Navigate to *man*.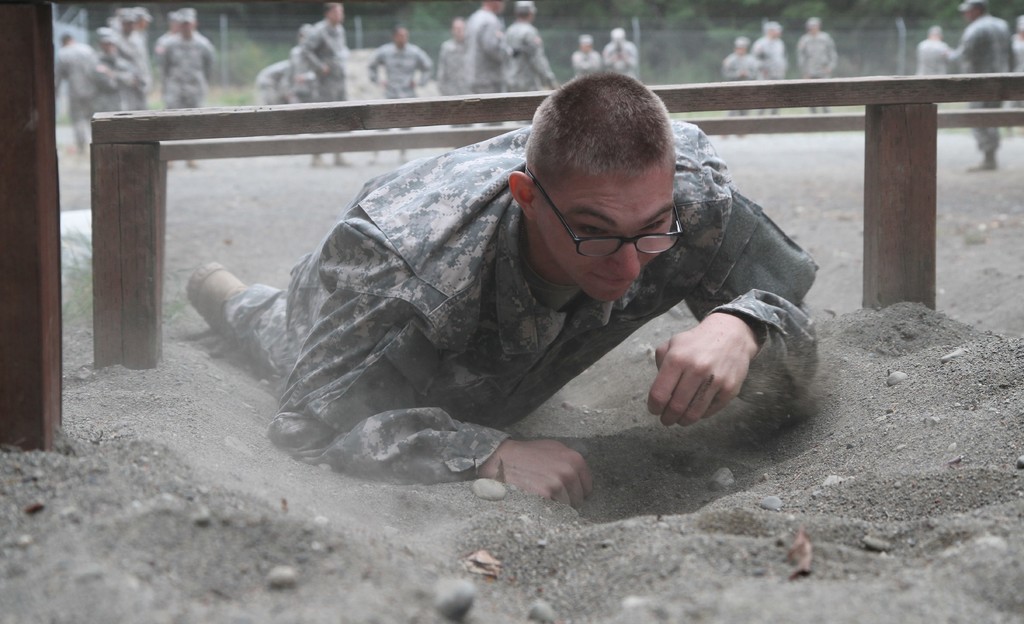
Navigation target: {"x1": 1012, "y1": 12, "x2": 1023, "y2": 140}.
